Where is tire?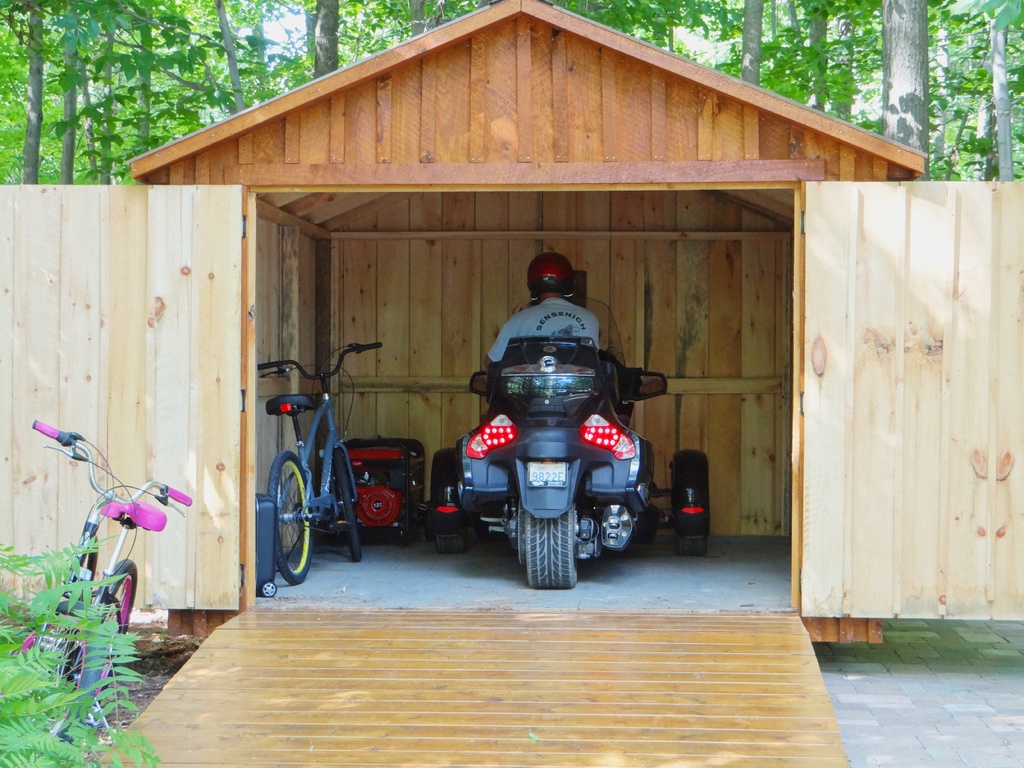
select_region(437, 527, 467, 555).
